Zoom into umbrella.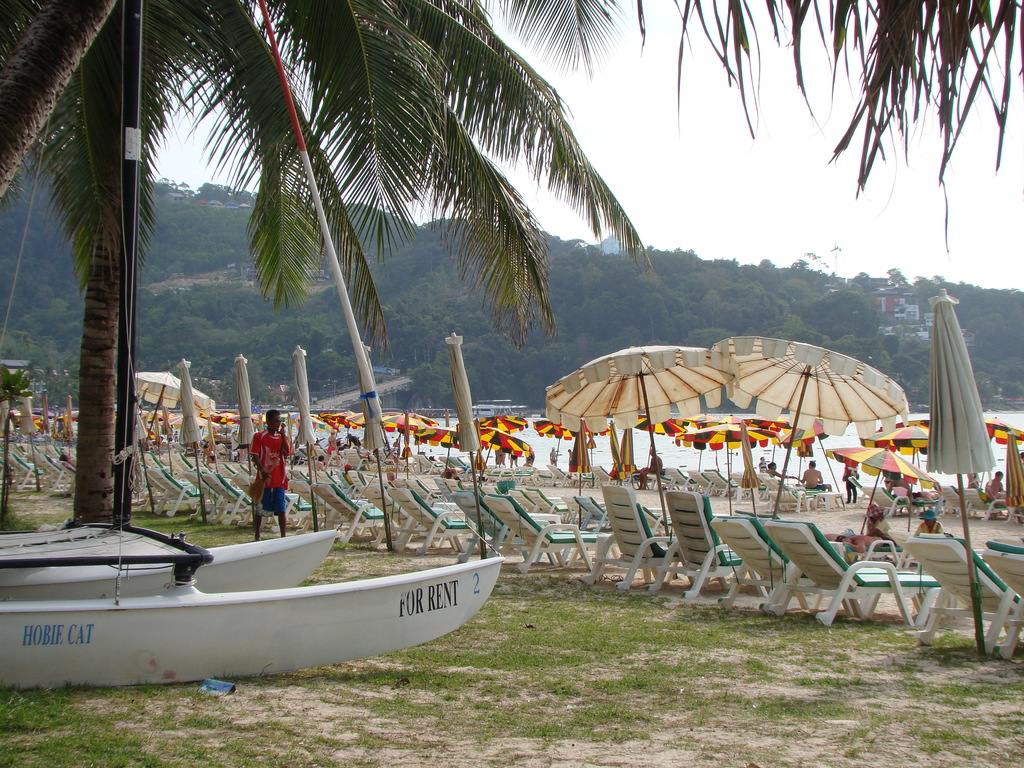
Zoom target: region(925, 291, 996, 655).
